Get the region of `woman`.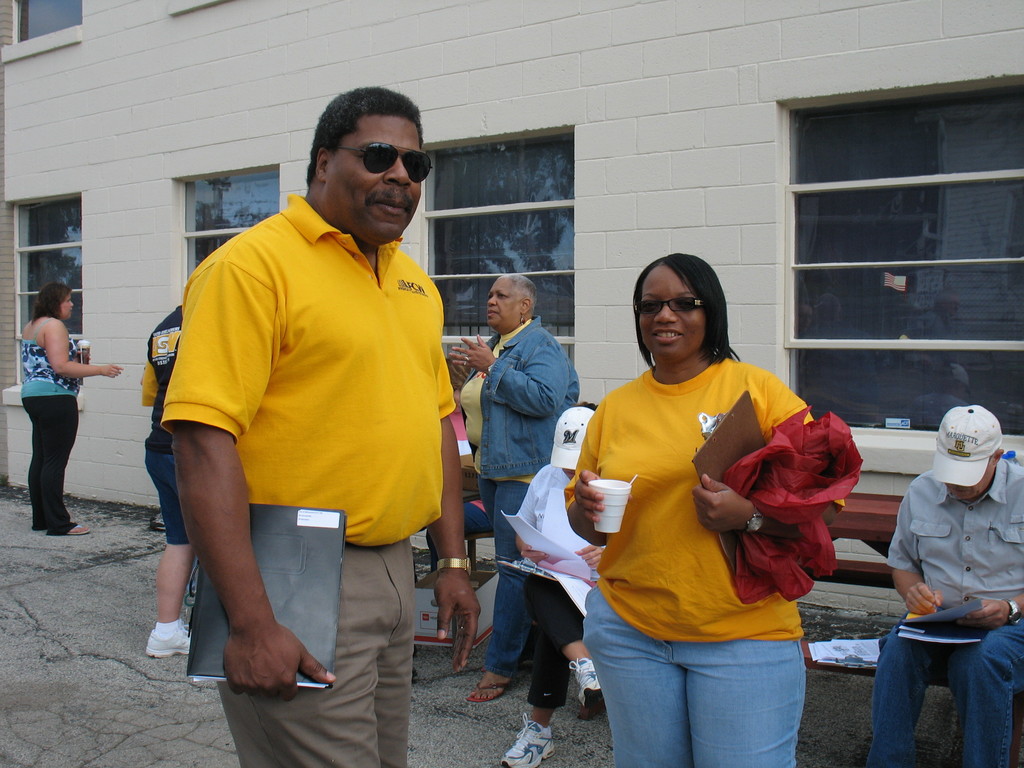
locate(18, 276, 124, 538).
